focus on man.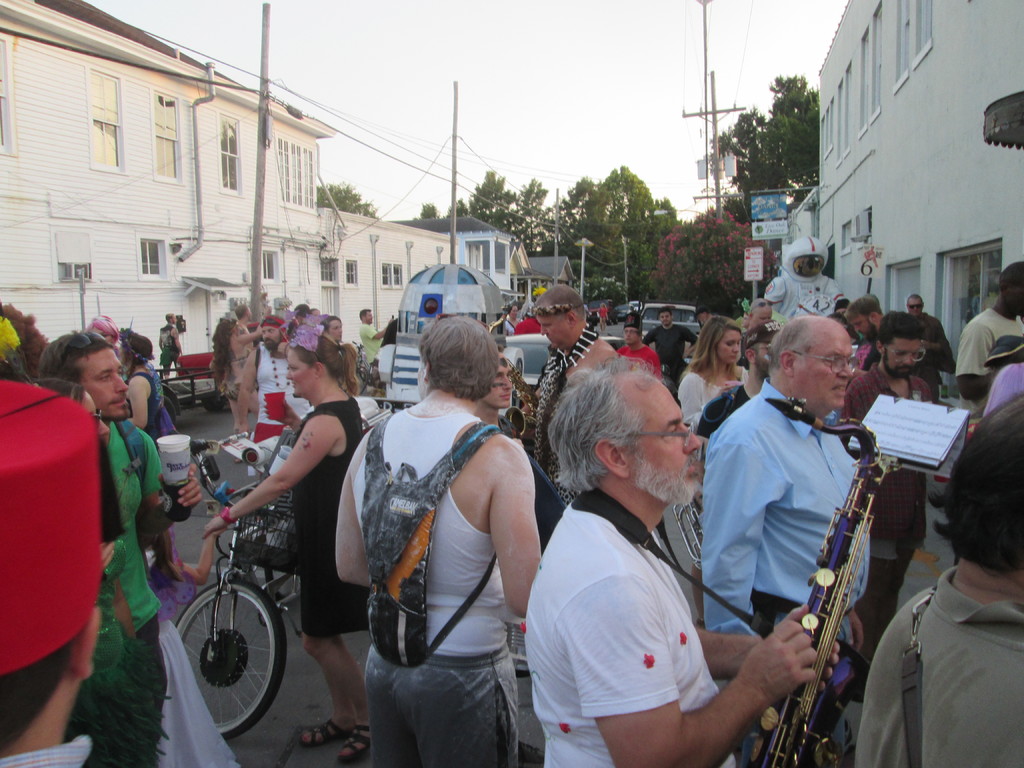
Focused at 516 287 627 505.
